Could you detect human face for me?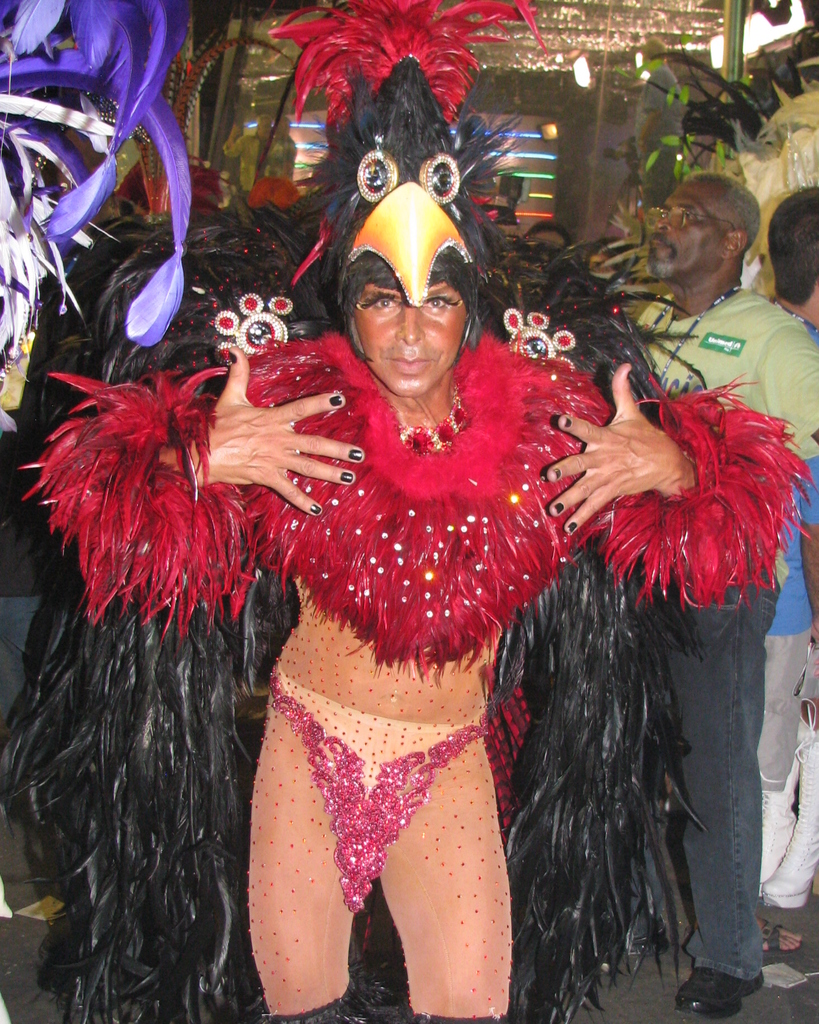
Detection result: locate(353, 281, 471, 395).
